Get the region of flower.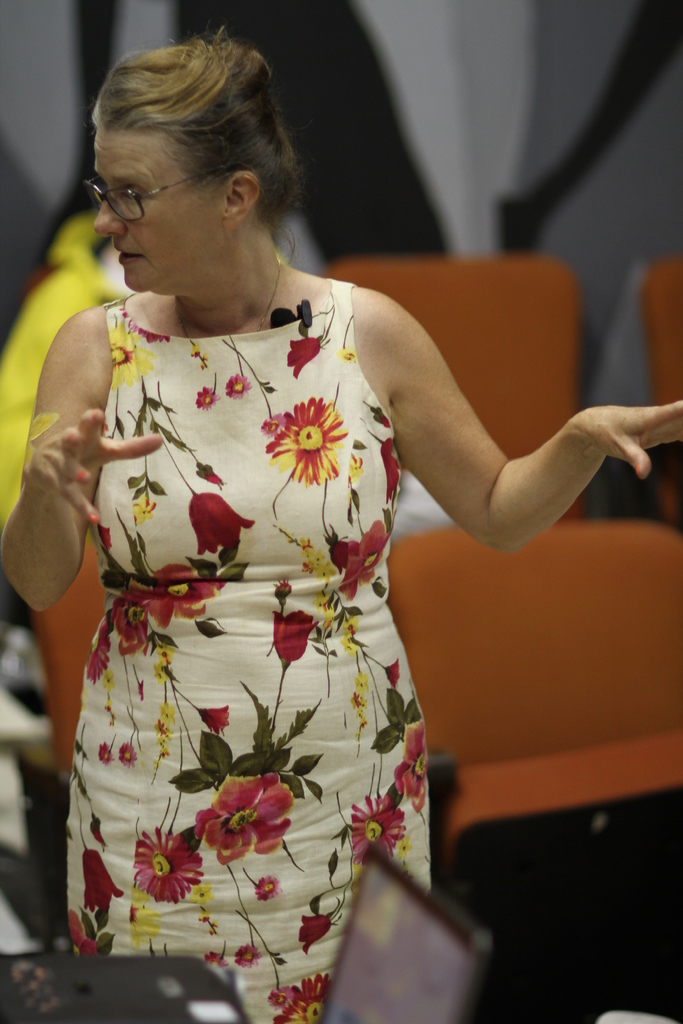
box=[80, 845, 126, 908].
